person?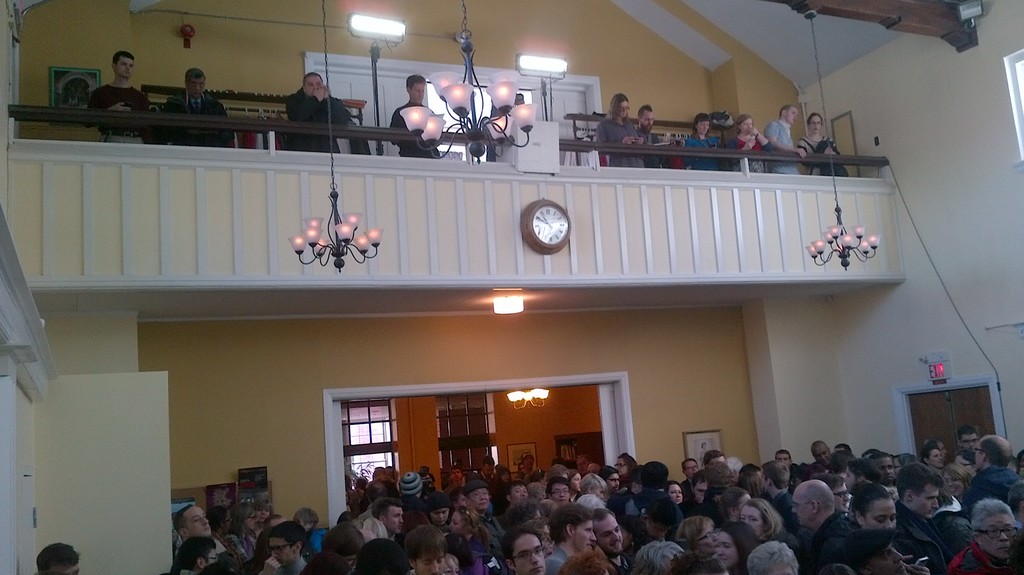
[595, 92, 644, 166]
